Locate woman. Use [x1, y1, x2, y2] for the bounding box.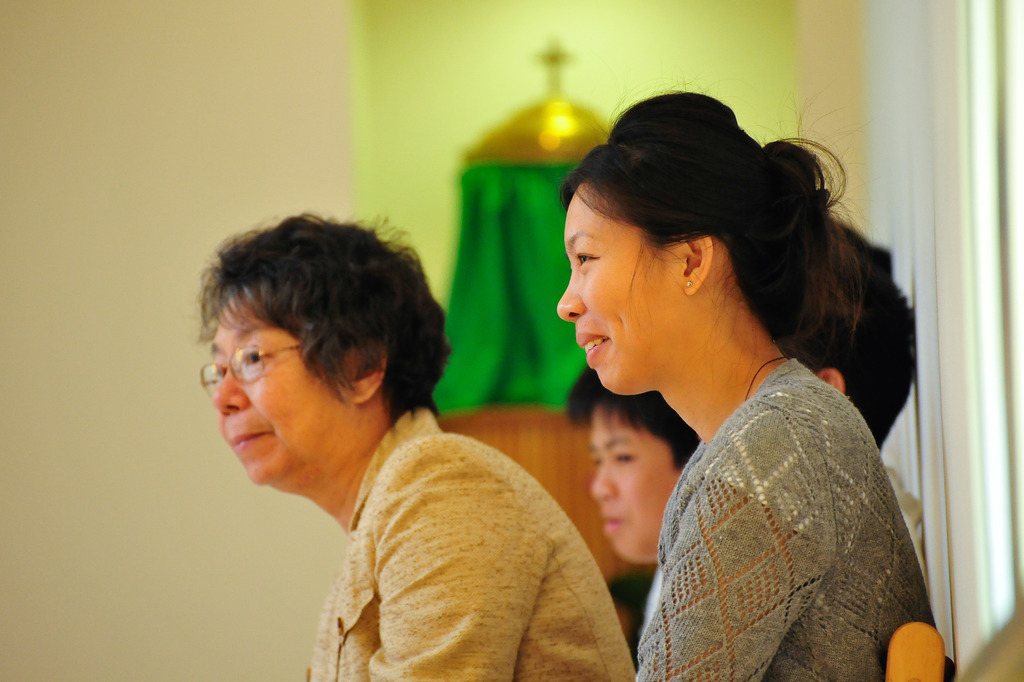
[188, 208, 636, 681].
